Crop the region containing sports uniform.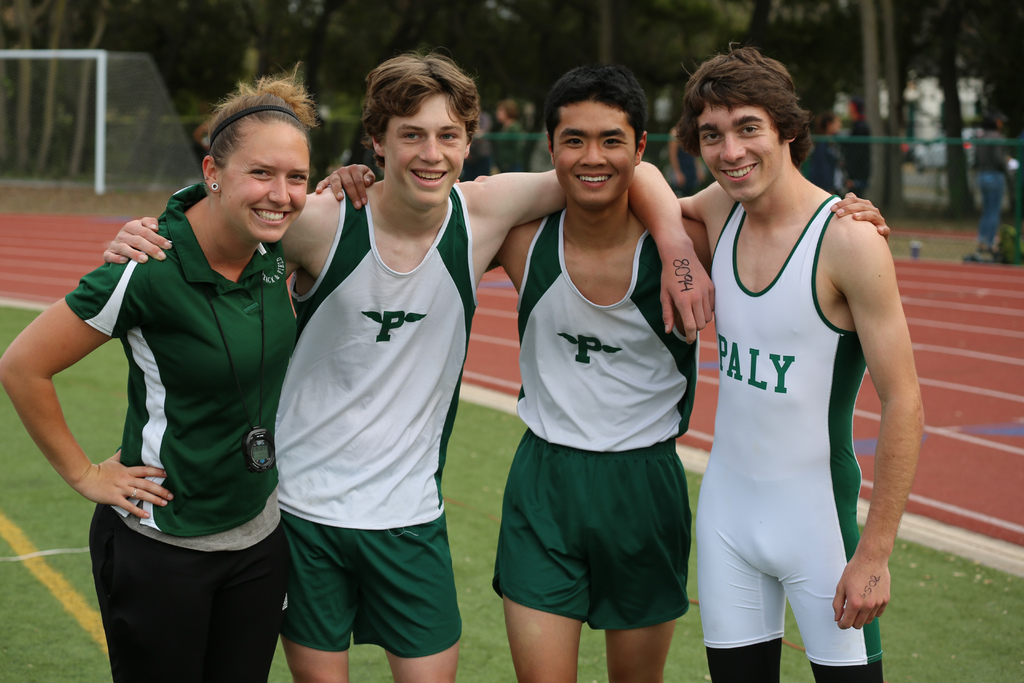
Crop region: [58, 170, 312, 682].
